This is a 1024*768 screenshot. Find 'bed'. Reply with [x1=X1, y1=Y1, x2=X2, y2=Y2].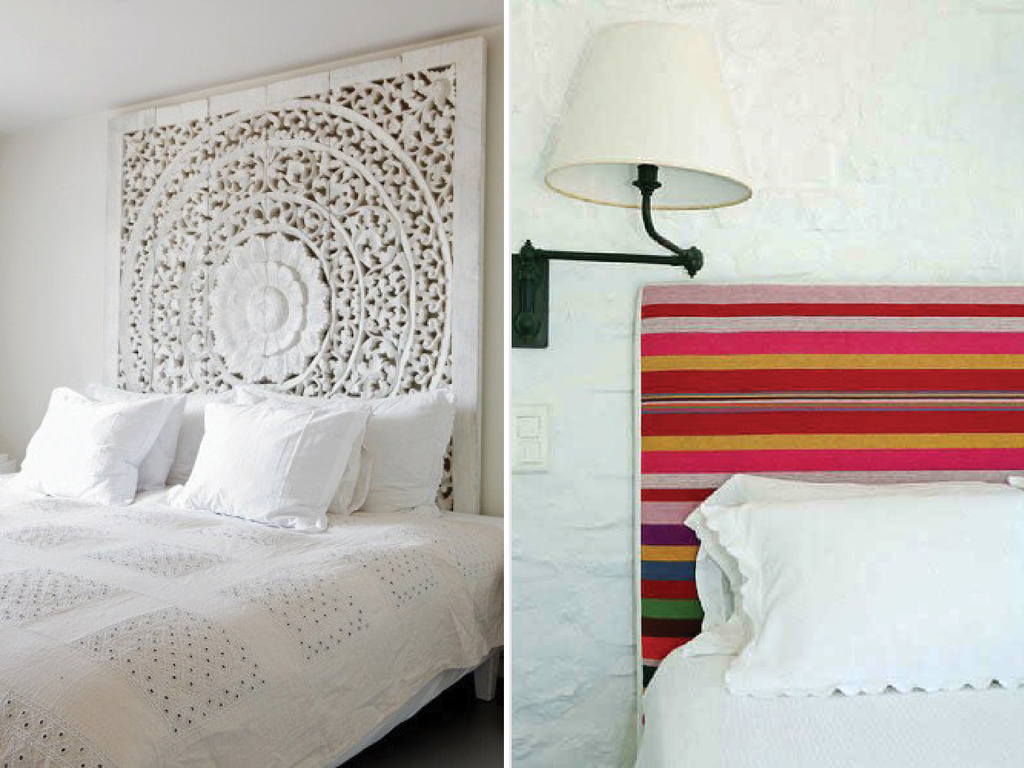
[x1=631, y1=475, x2=1023, y2=767].
